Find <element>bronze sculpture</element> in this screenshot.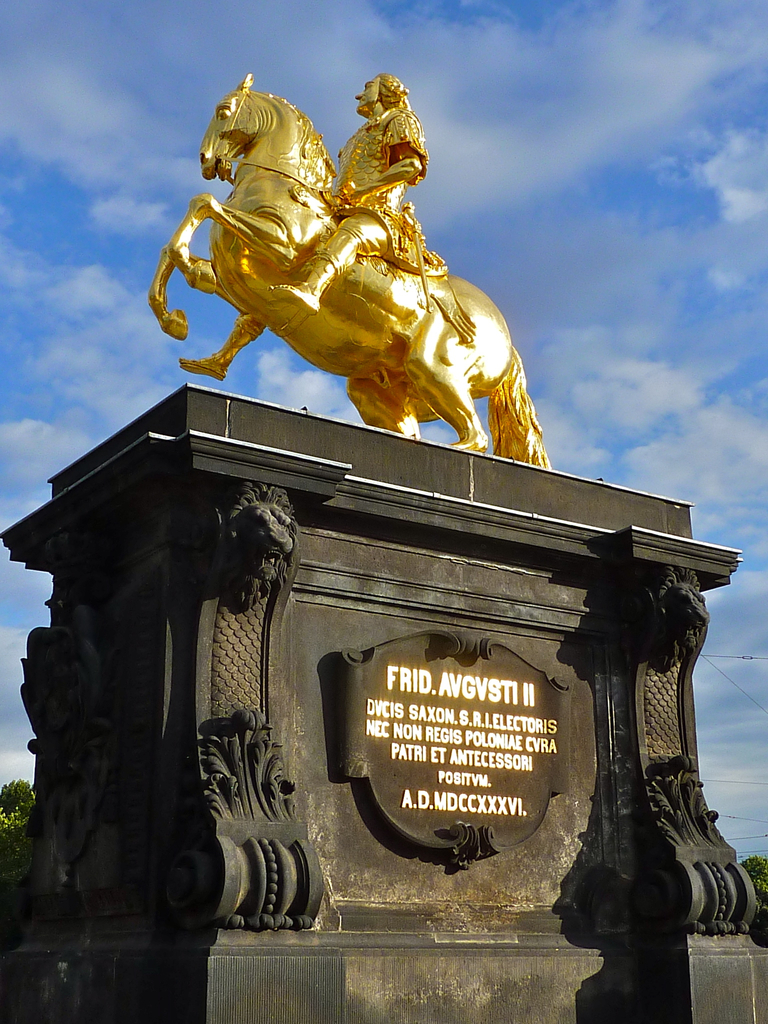
The bounding box for <element>bronze sculpture</element> is (212,126,574,483).
